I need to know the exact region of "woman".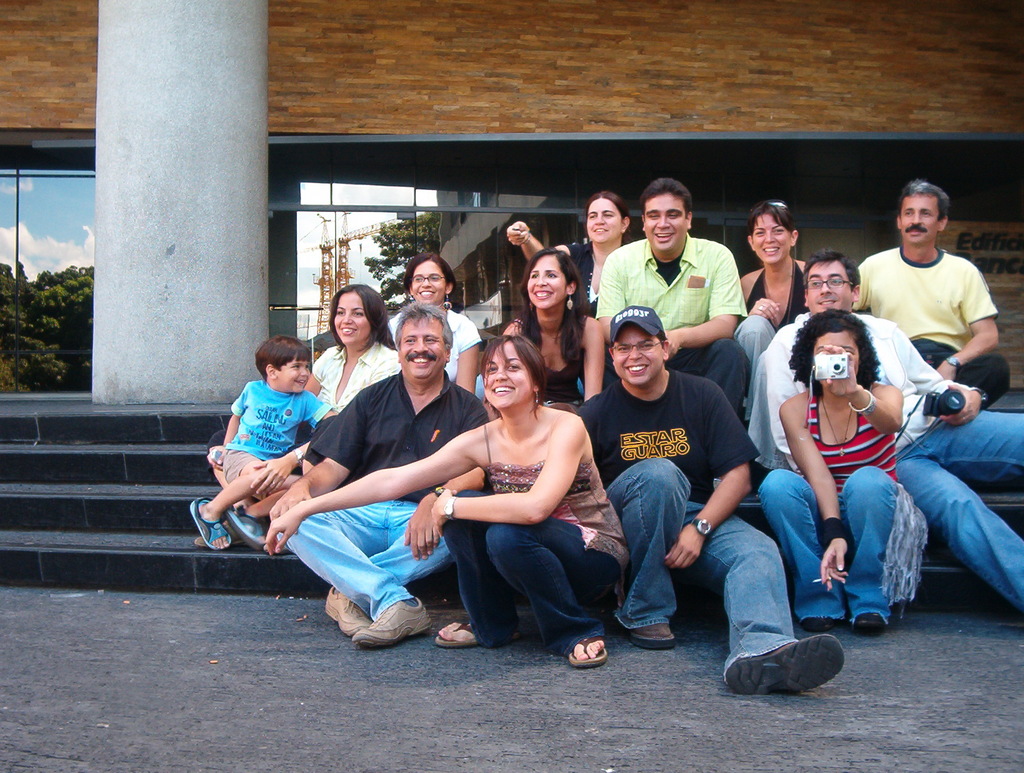
Region: 205, 284, 401, 512.
